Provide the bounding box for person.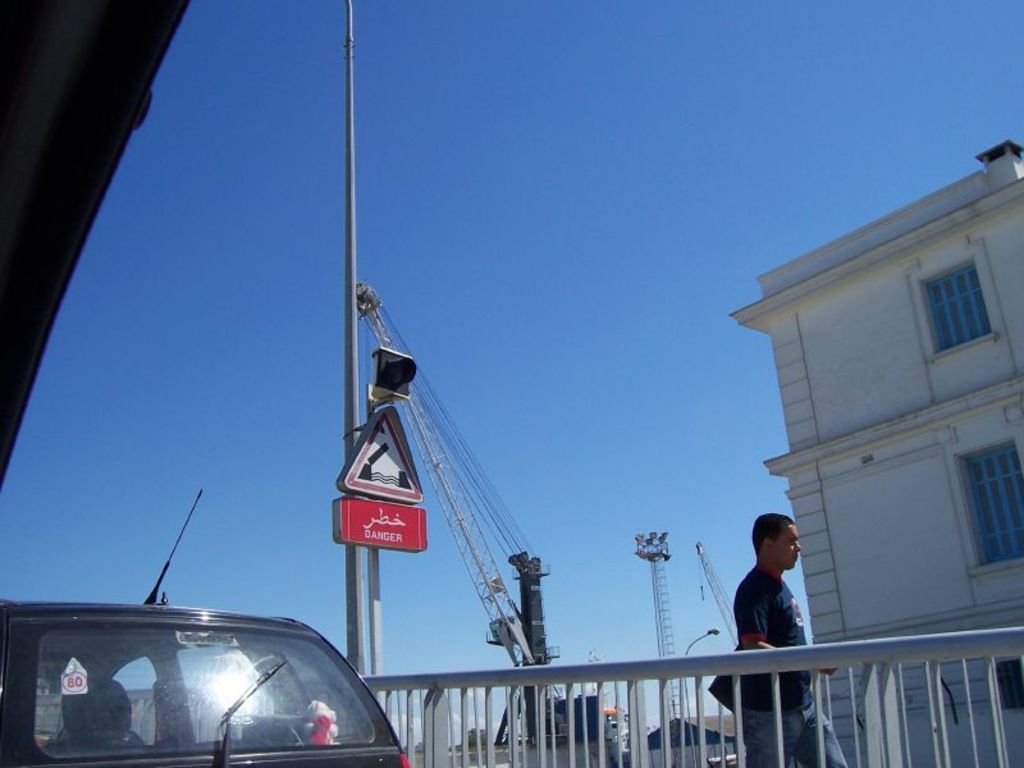
bbox(733, 515, 850, 767).
